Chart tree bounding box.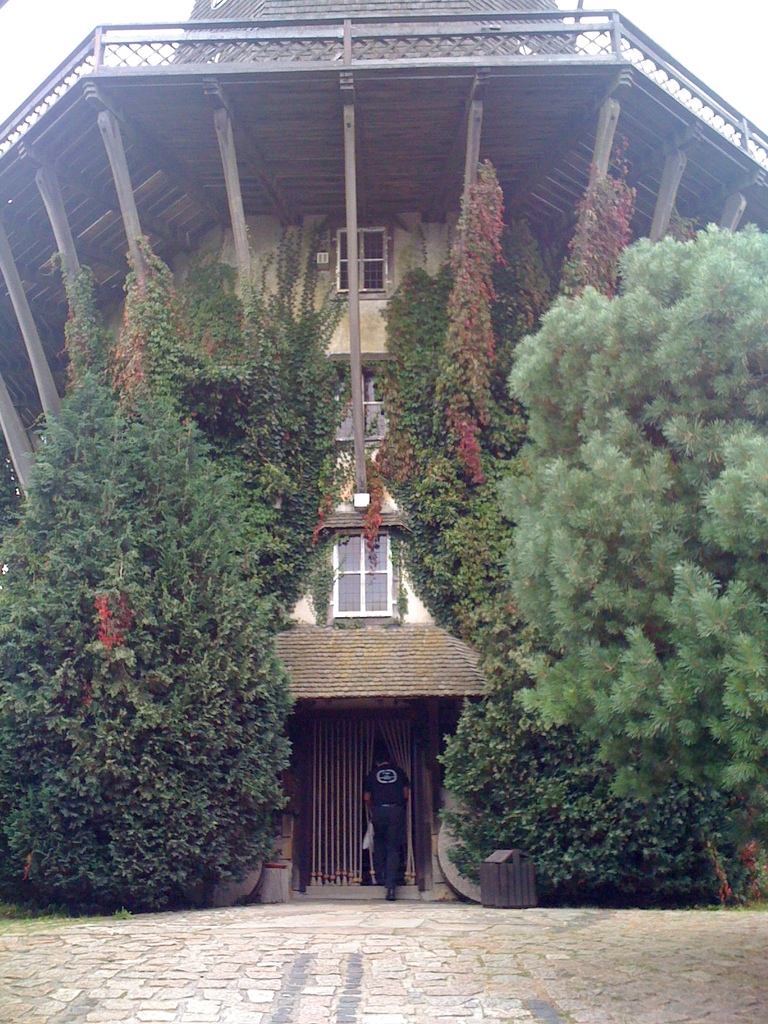
Charted: left=0, top=344, right=316, bottom=920.
